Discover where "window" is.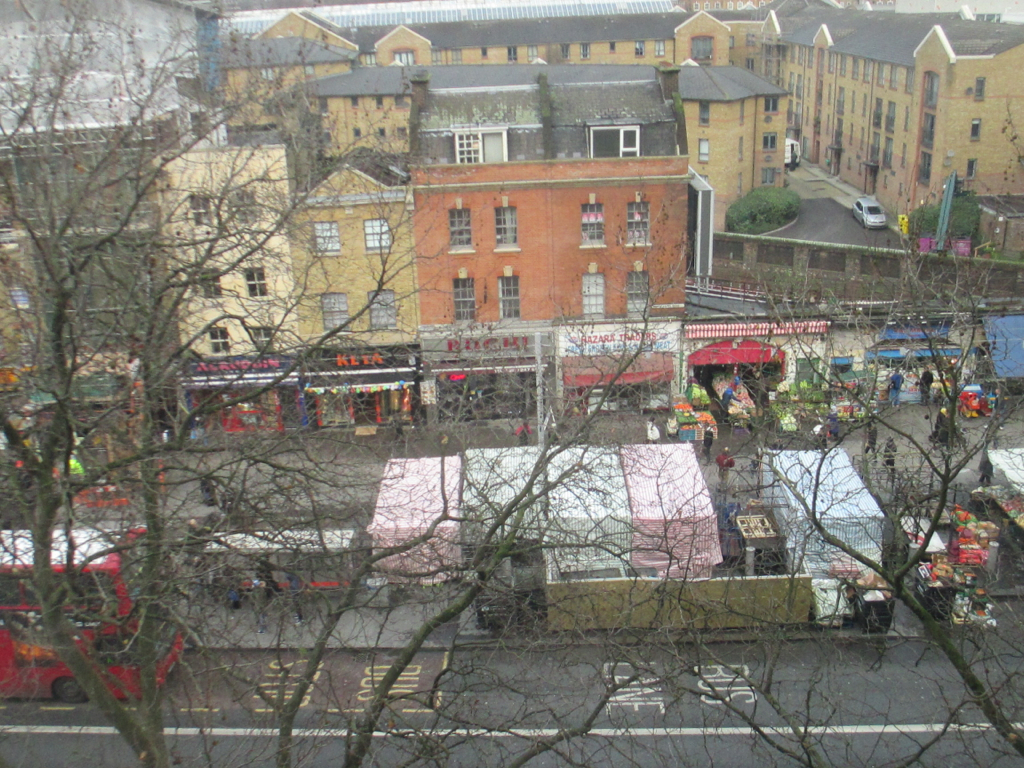
Discovered at <bbox>921, 70, 938, 109</bbox>.
